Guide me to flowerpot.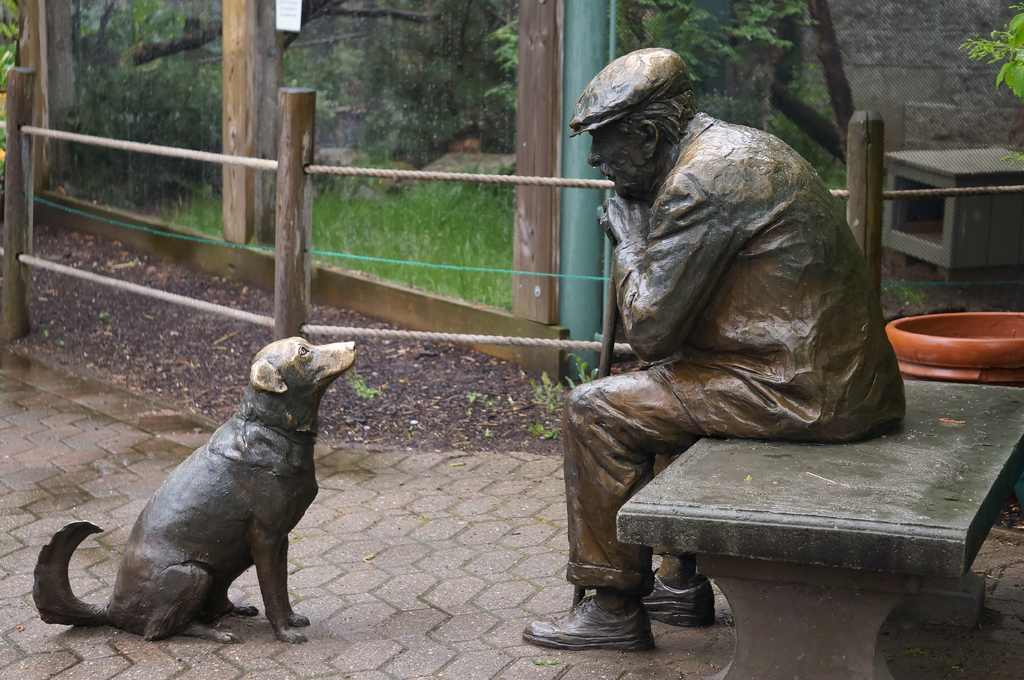
Guidance: detection(907, 302, 1016, 384).
